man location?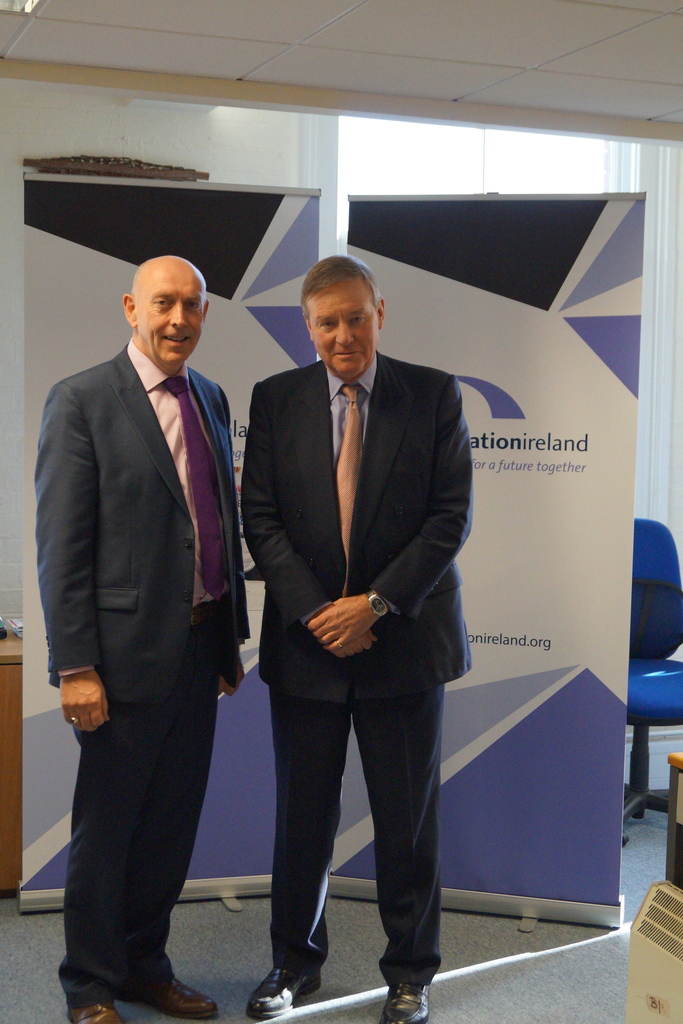
(32,253,251,1023)
